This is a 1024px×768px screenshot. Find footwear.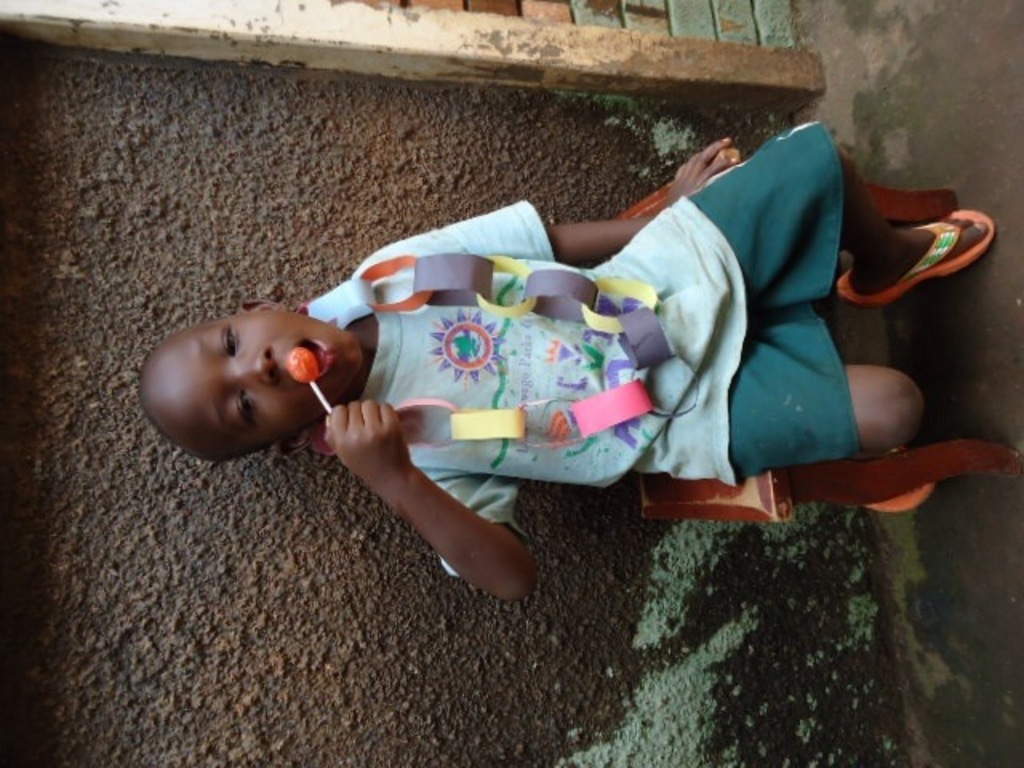
Bounding box: 834, 165, 1006, 315.
